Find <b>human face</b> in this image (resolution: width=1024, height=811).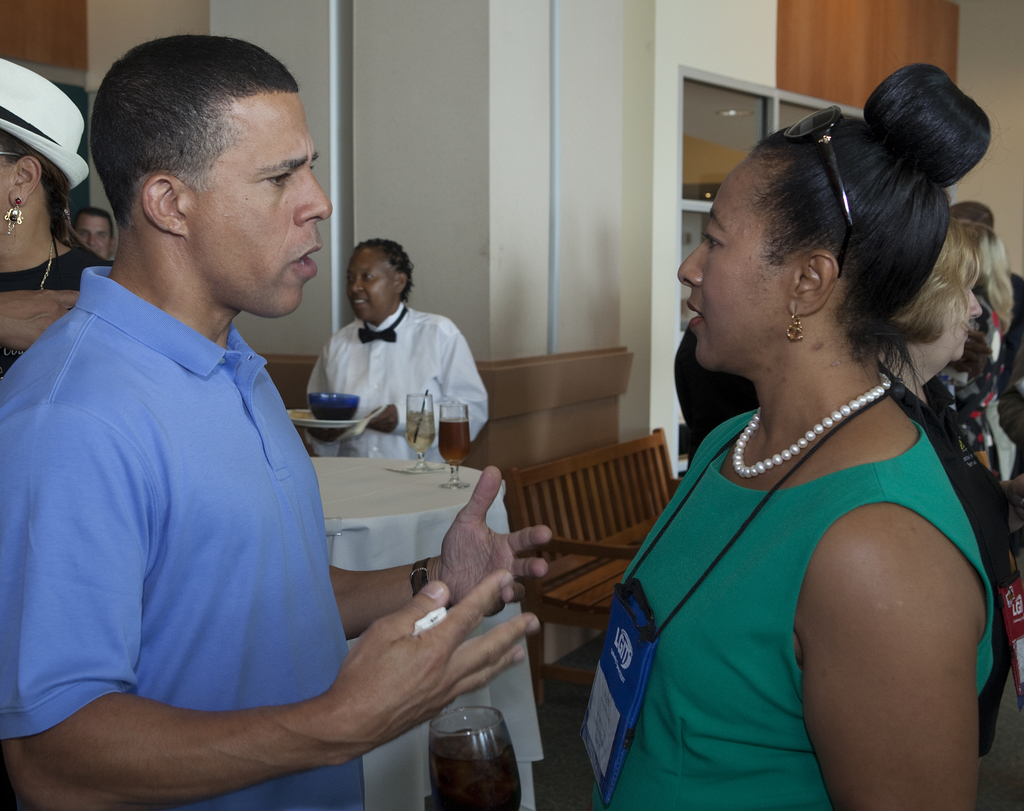
<region>345, 245, 395, 325</region>.
